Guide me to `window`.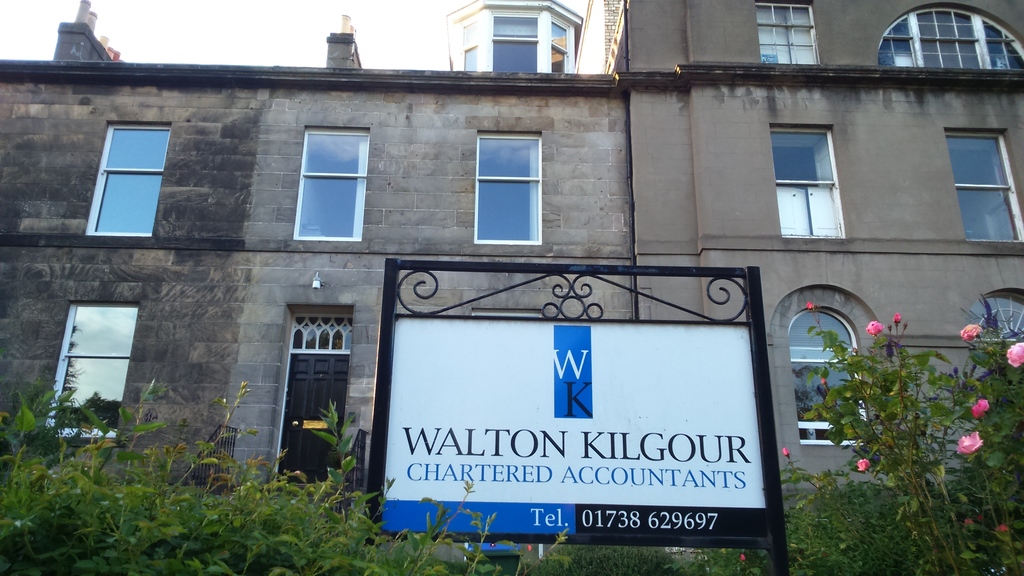
Guidance: (879, 4, 1023, 71).
